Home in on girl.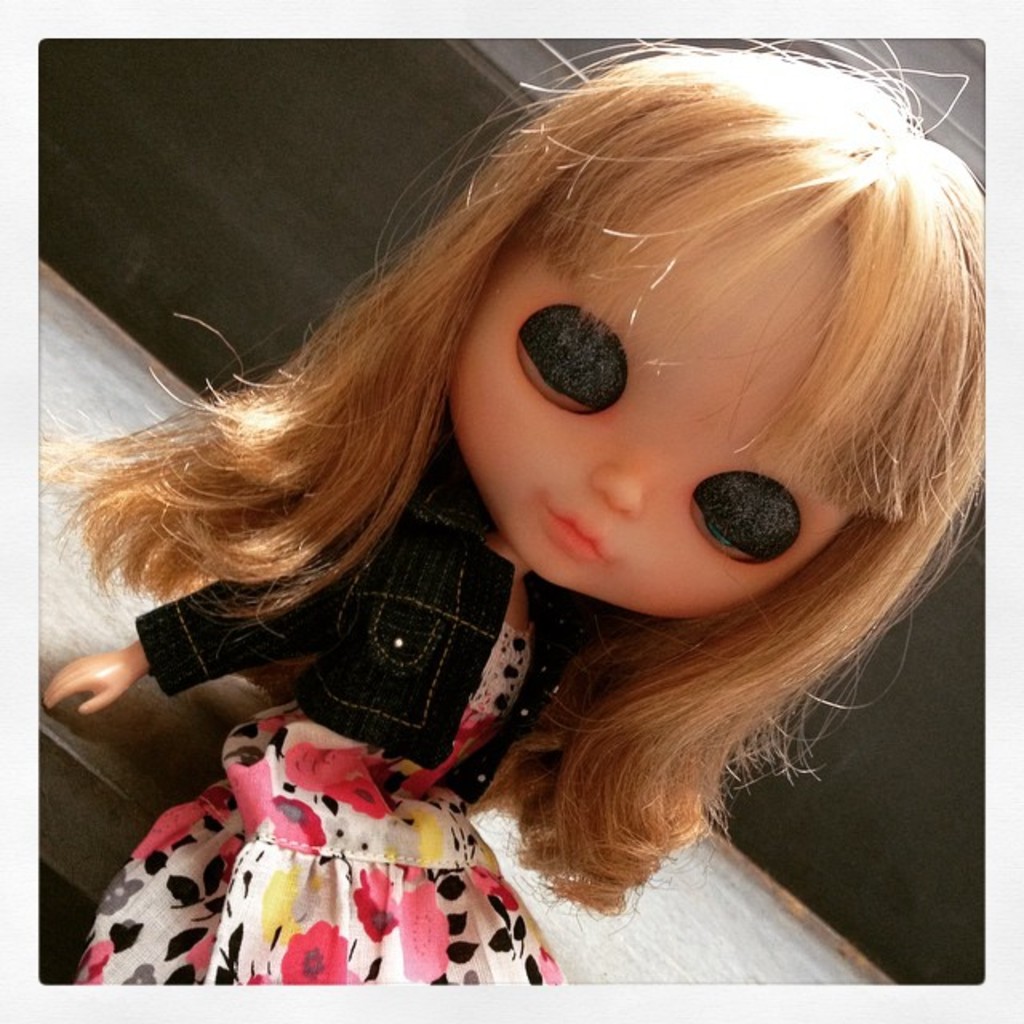
Homed in at BBox(37, 40, 987, 986).
